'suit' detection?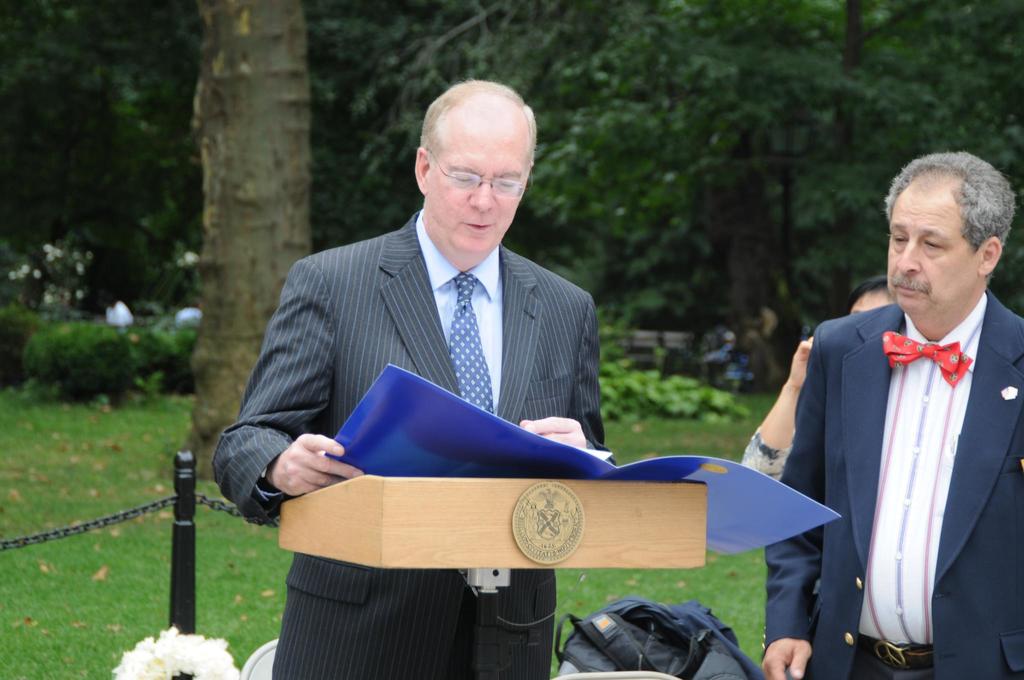
200 206 605 679
